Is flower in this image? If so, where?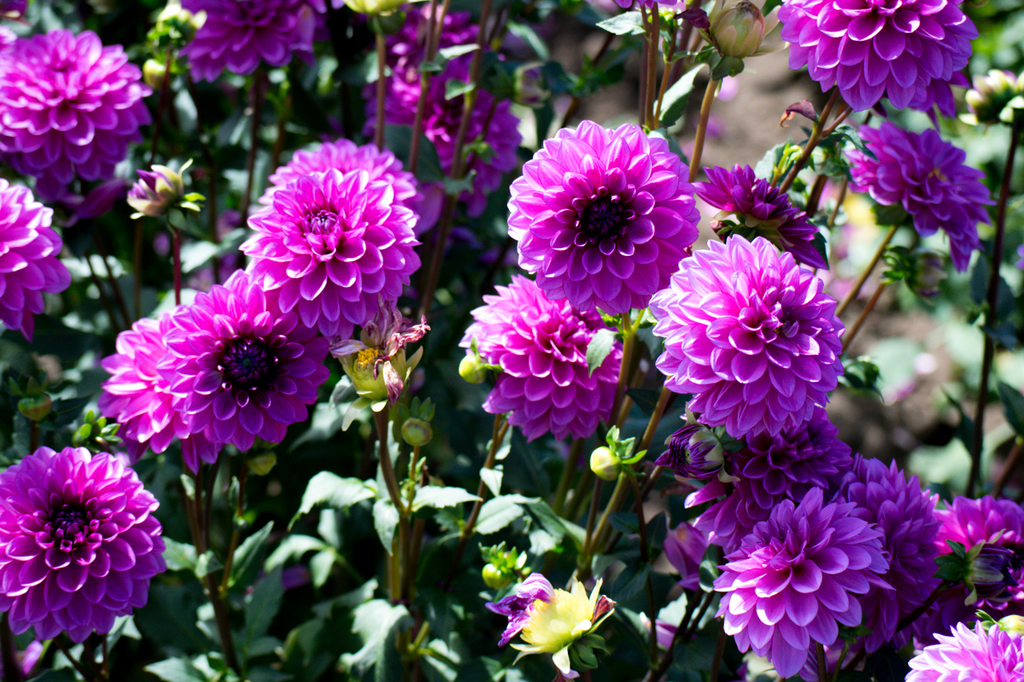
Yes, at x1=462 y1=278 x2=630 y2=436.
